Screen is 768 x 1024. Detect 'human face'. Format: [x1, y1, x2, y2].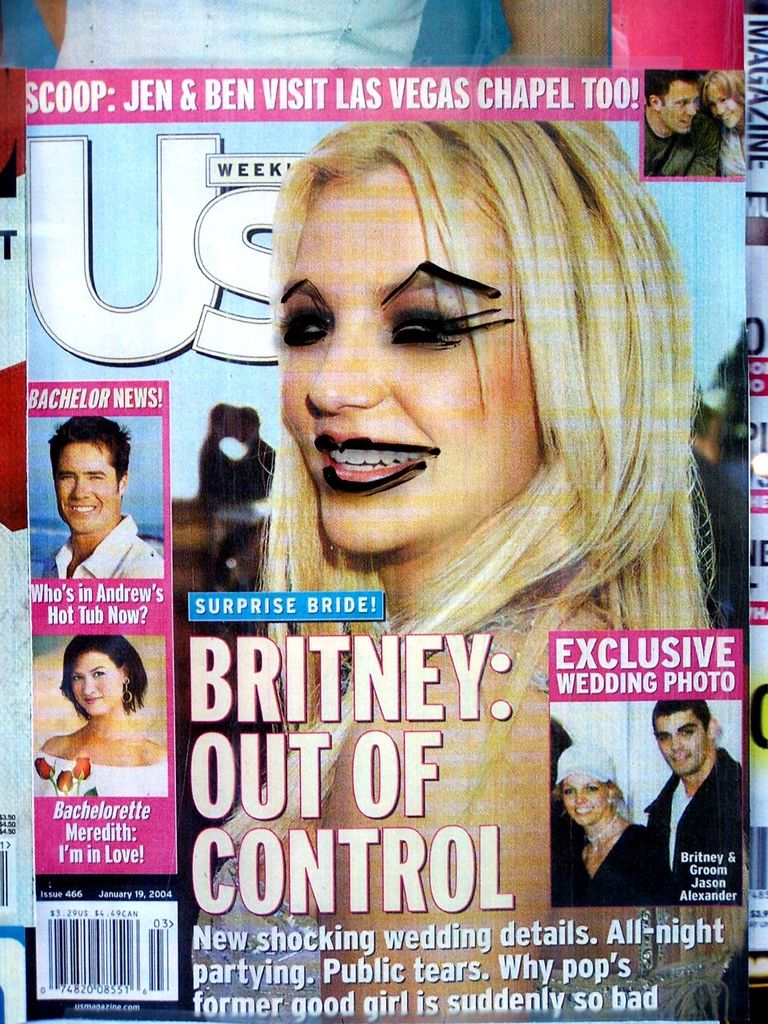
[565, 777, 607, 826].
